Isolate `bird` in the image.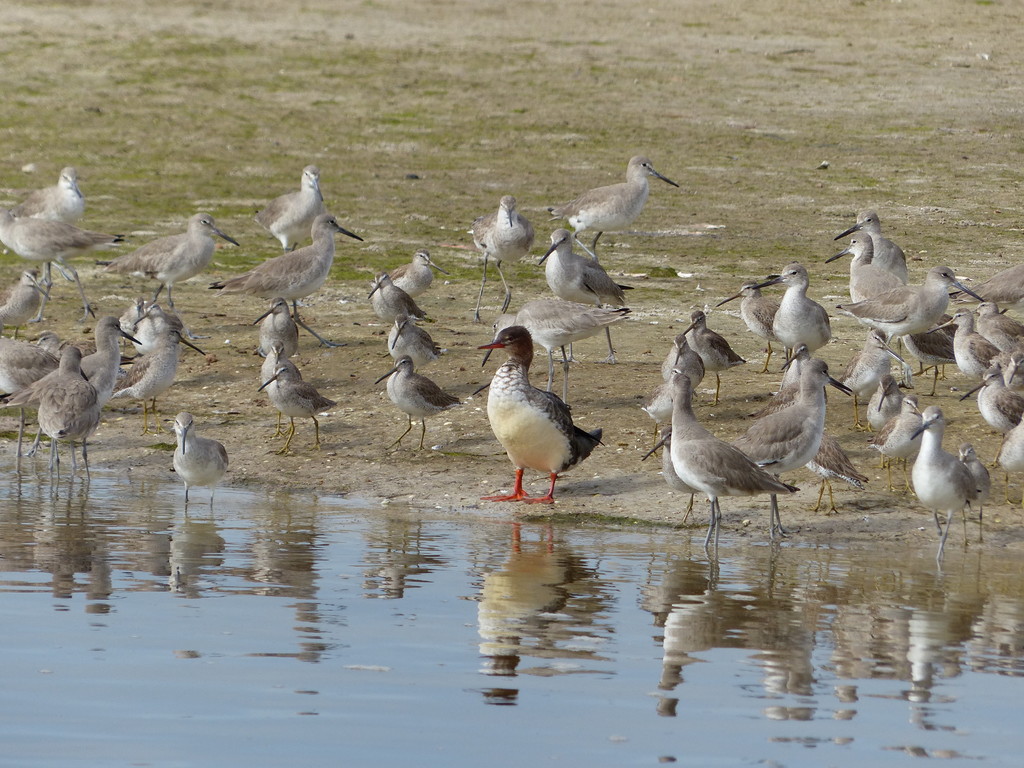
Isolated region: box=[908, 319, 957, 383].
